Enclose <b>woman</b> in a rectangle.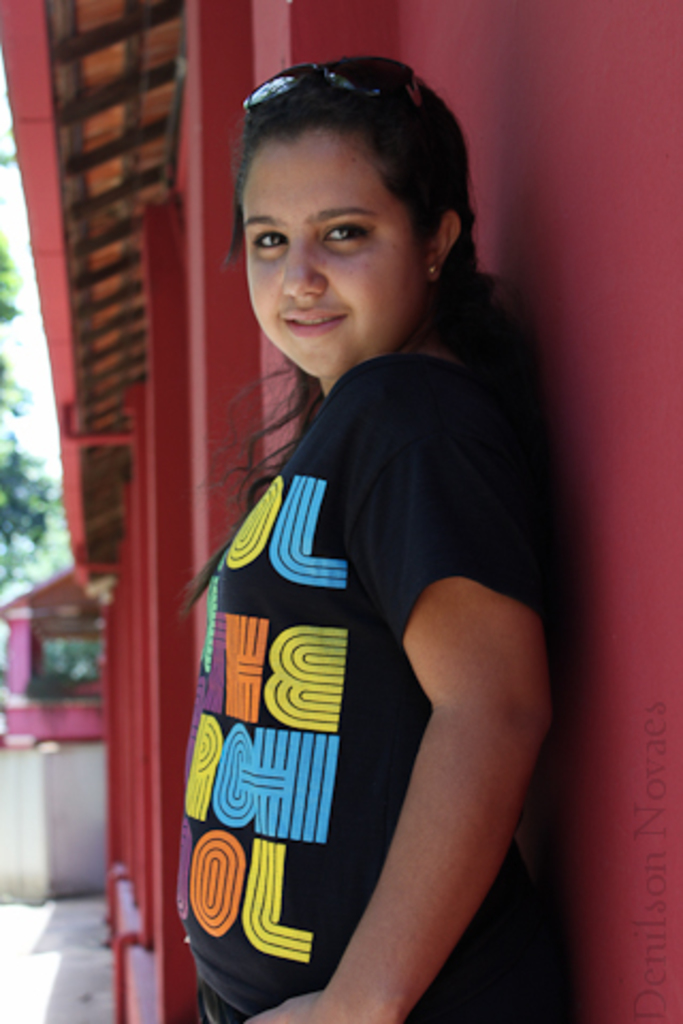
122,79,581,1023.
